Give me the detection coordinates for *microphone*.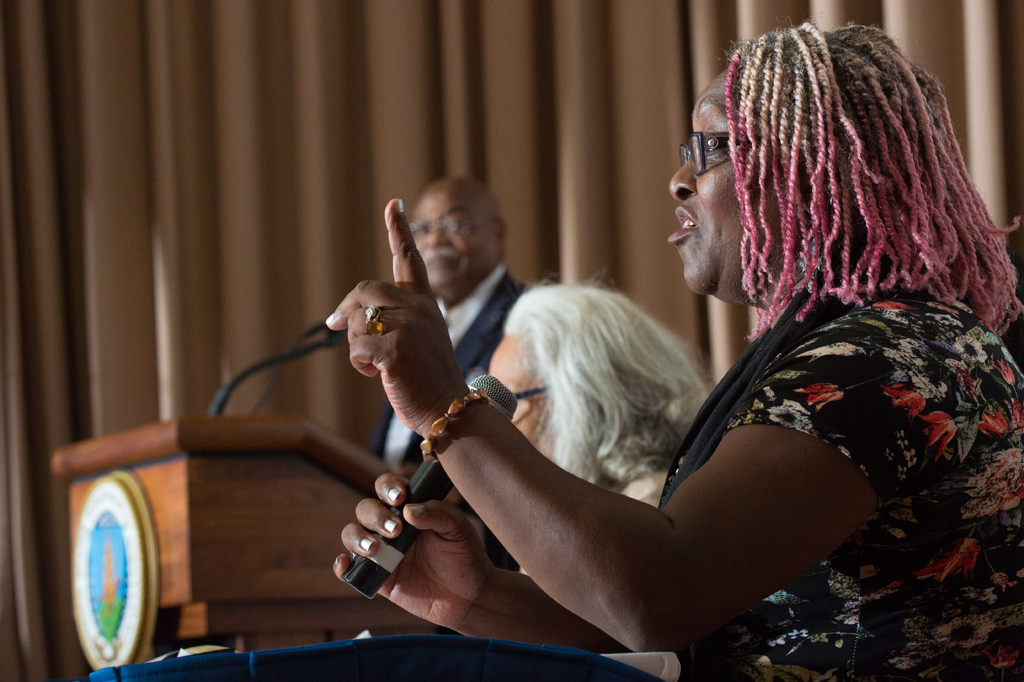
[left=345, top=374, right=518, bottom=603].
